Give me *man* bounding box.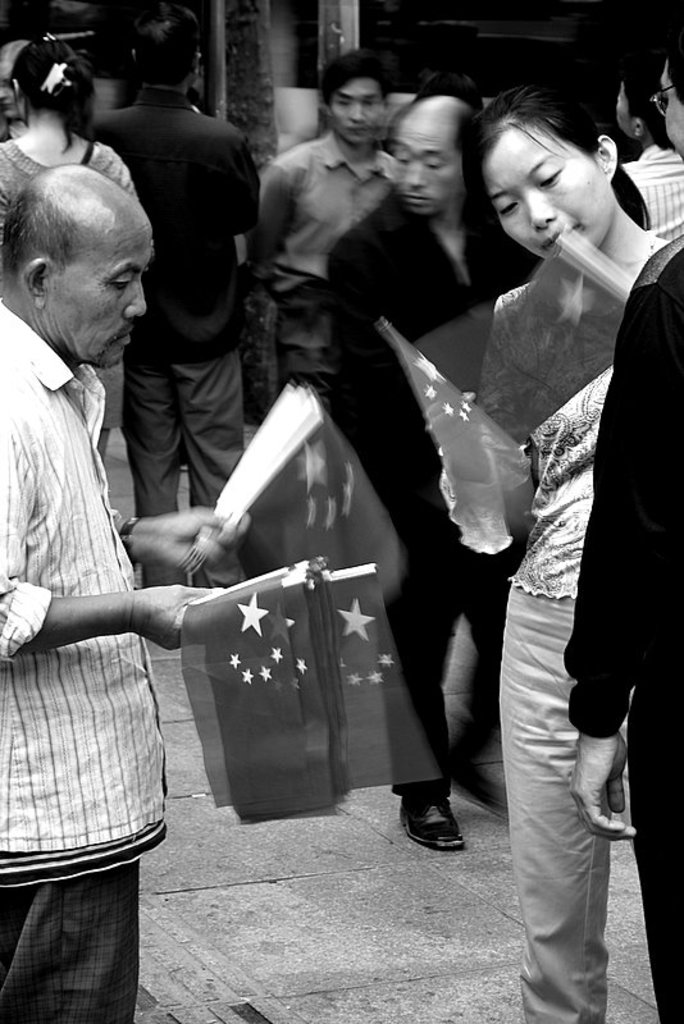
locate(256, 49, 402, 323).
